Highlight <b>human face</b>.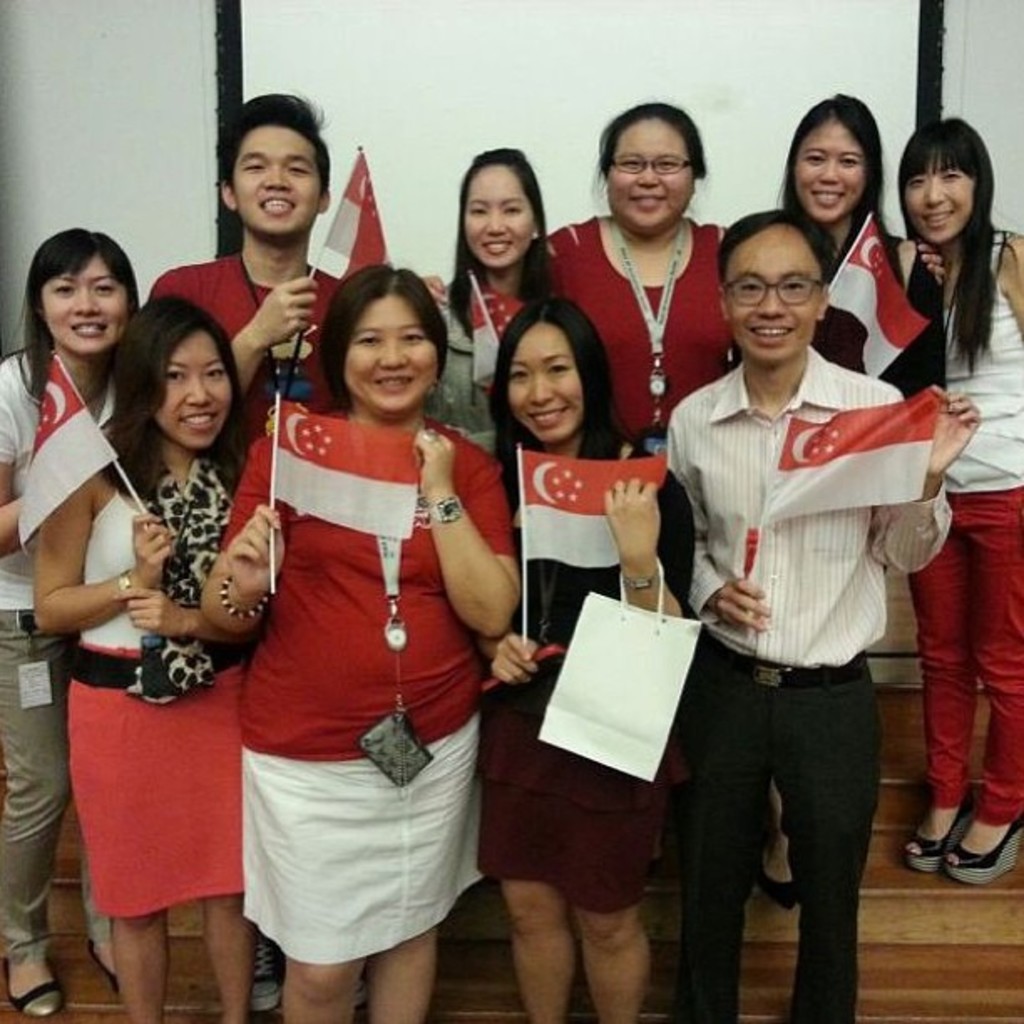
Highlighted region: <box>609,117,696,234</box>.
